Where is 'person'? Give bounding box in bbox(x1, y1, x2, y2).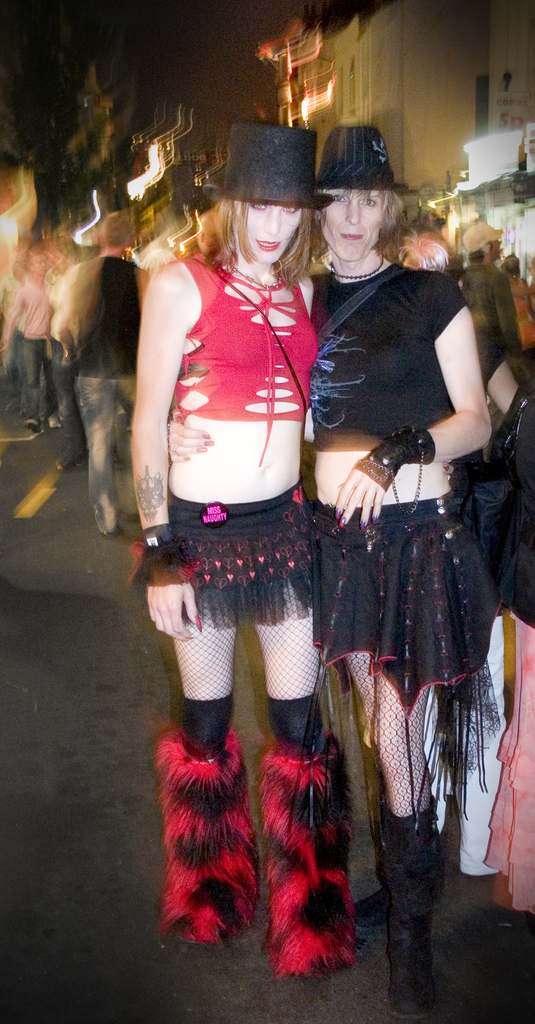
bbox(133, 117, 509, 1005).
